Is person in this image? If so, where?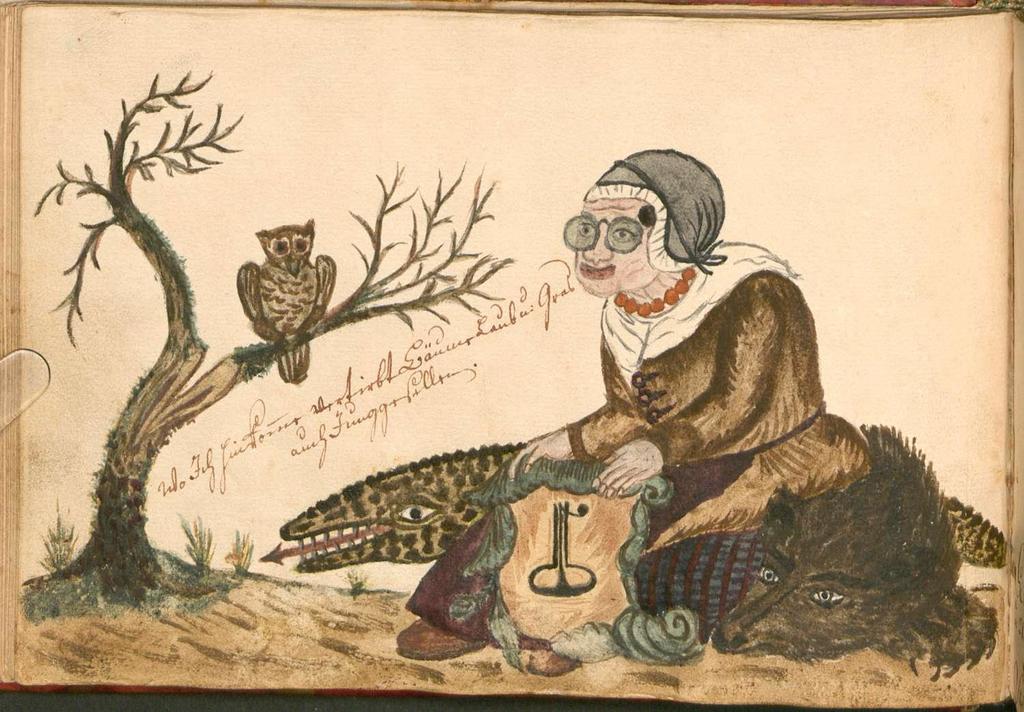
Yes, at (502, 145, 874, 628).
